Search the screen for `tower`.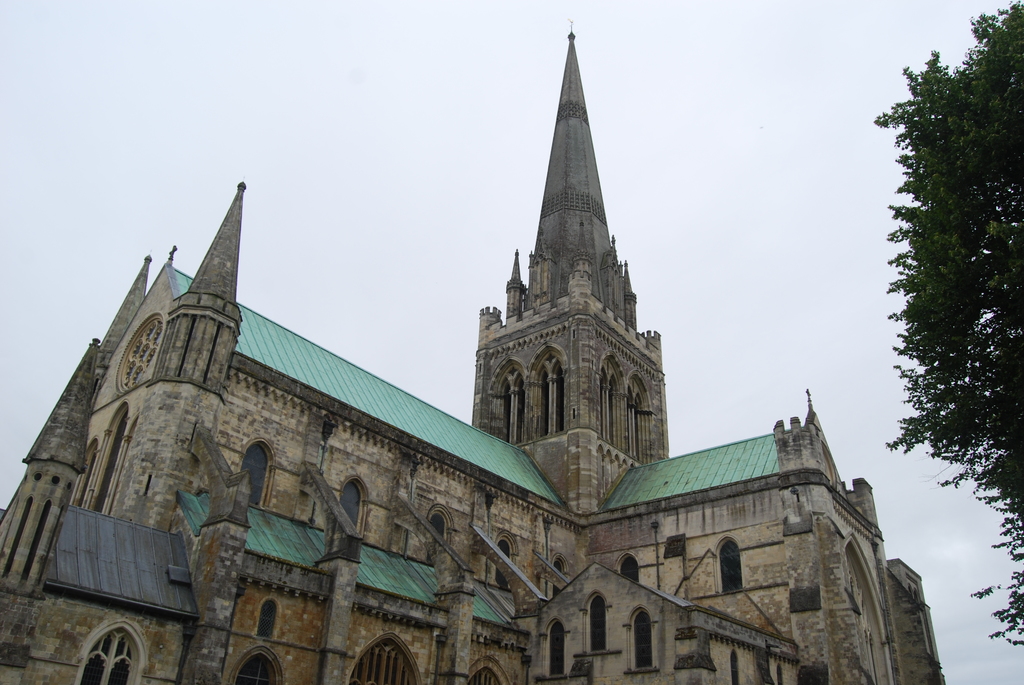
Found at locate(89, 176, 248, 534).
